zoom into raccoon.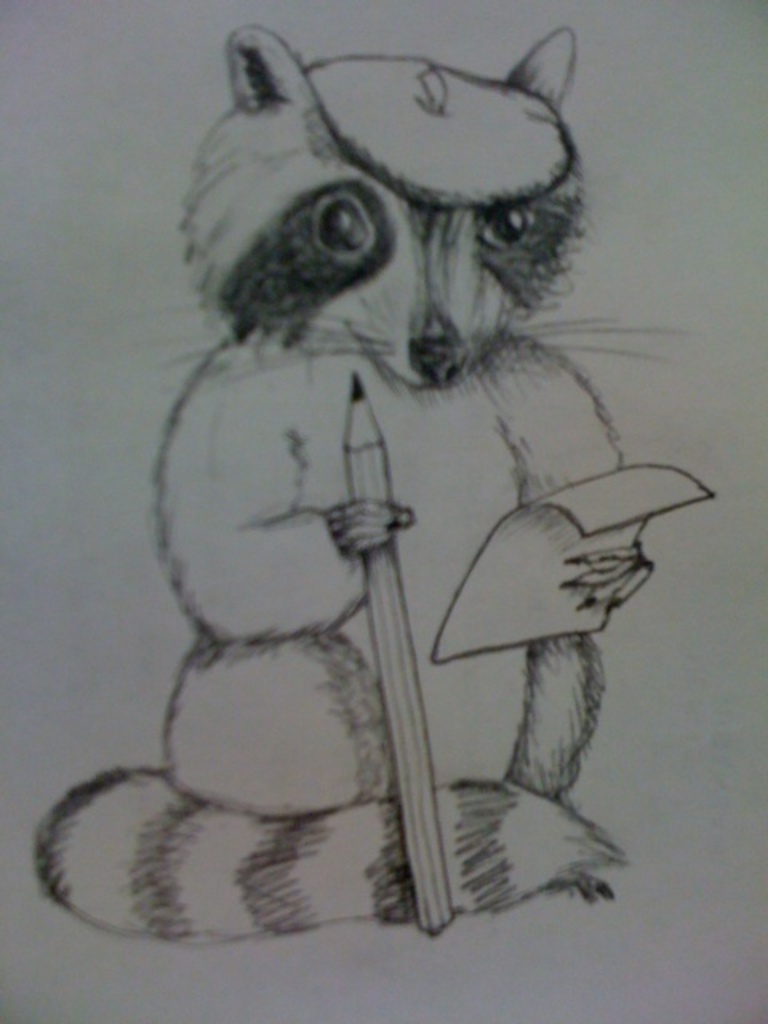
Zoom target: [left=40, top=27, right=651, bottom=952].
